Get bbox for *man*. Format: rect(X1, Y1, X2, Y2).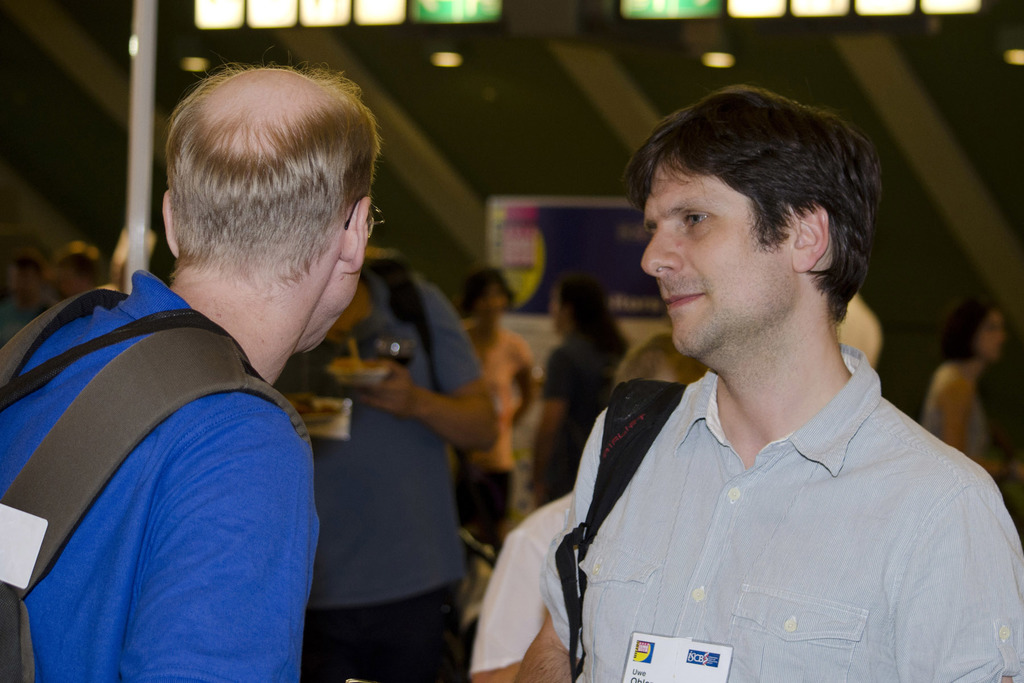
rect(0, 57, 375, 682).
